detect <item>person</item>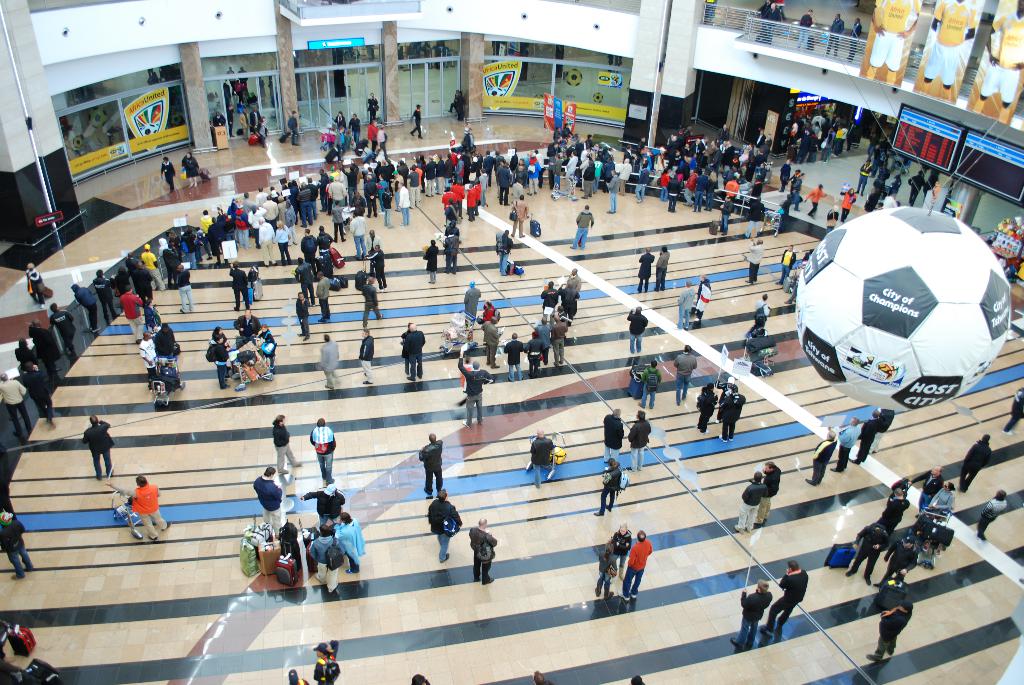
(x1=747, y1=292, x2=769, y2=333)
